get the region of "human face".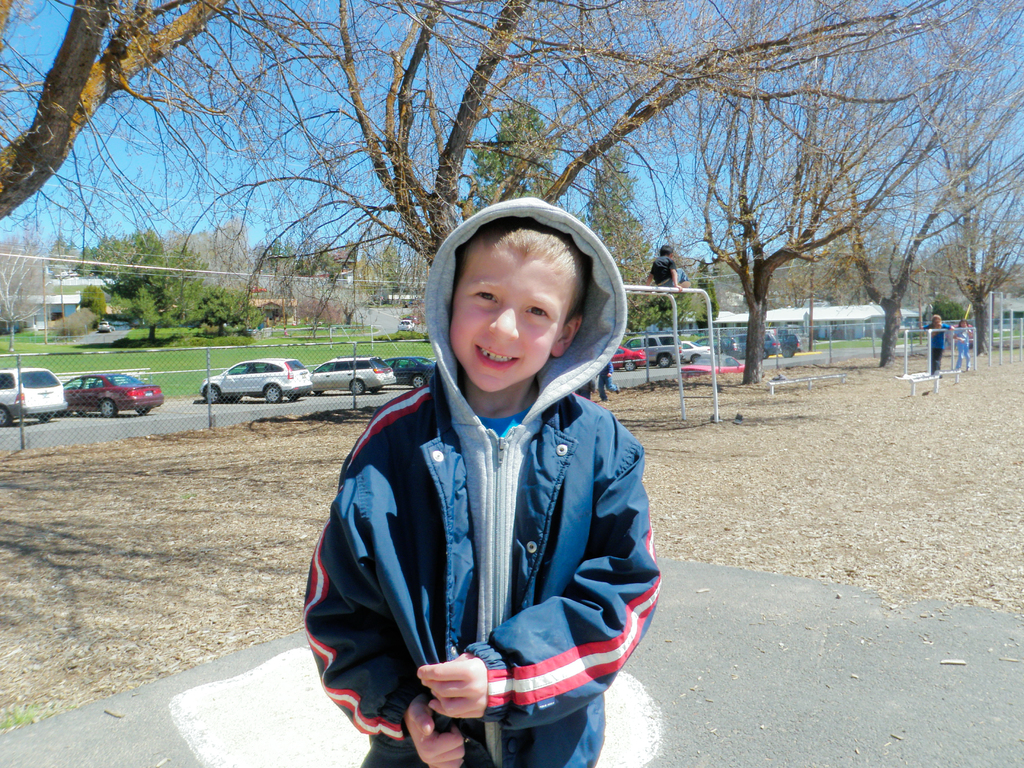
bbox(450, 249, 566, 395).
